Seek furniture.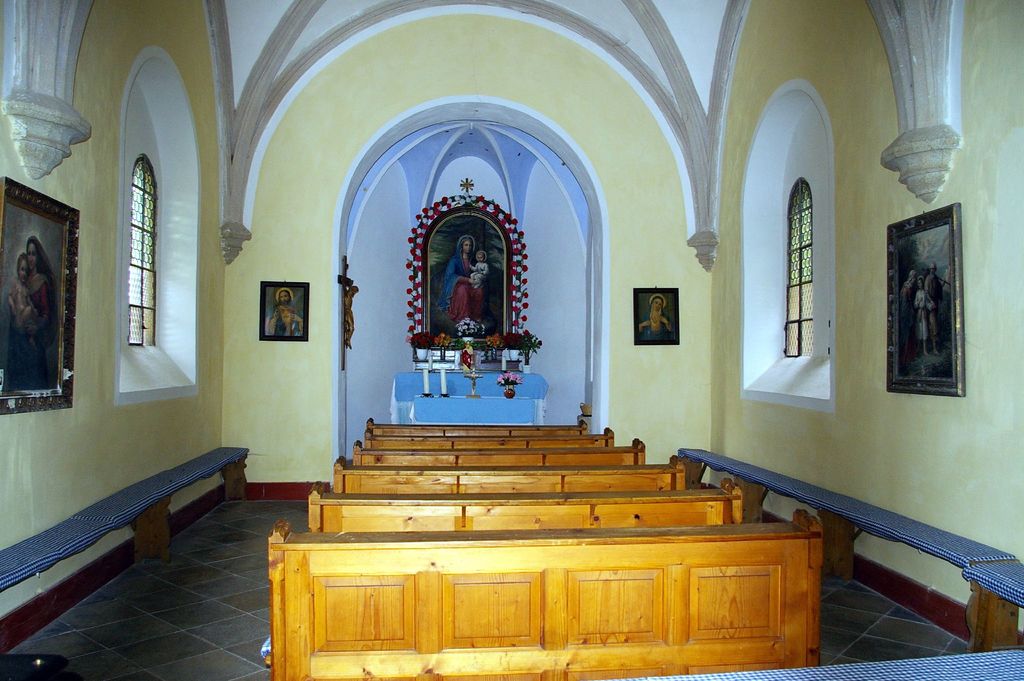
301:481:745:532.
